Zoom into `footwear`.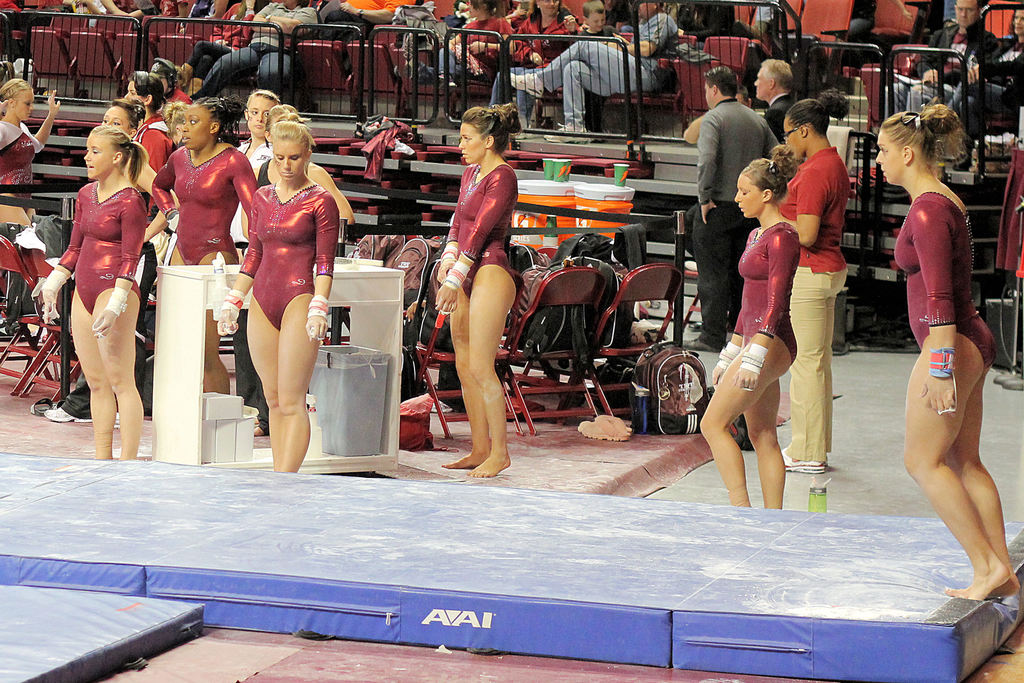
Zoom target: pyautogui.locateOnScreen(581, 419, 628, 440).
